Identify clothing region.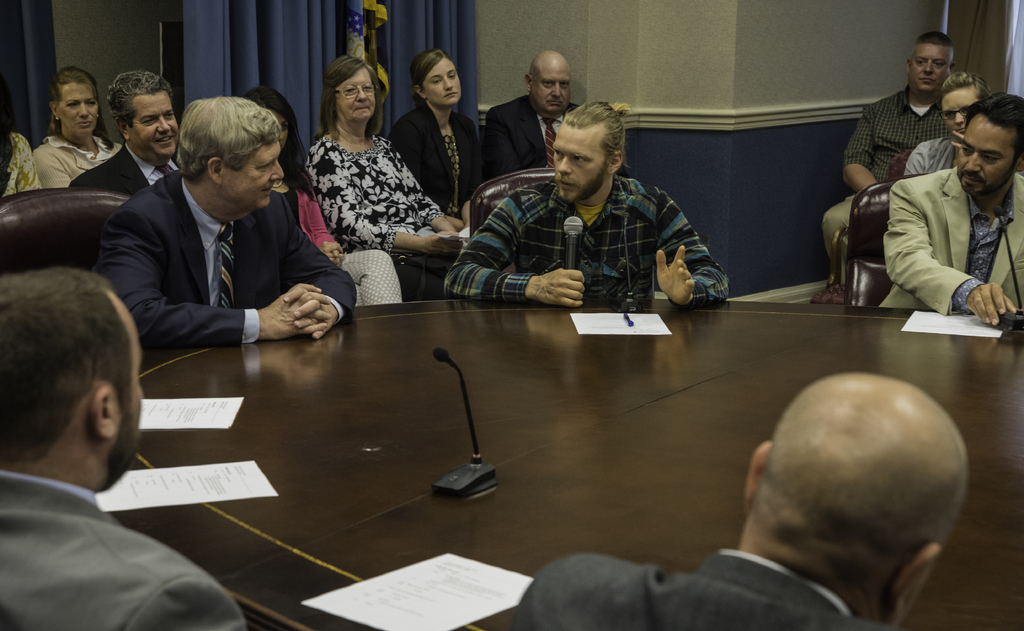
Region: region(304, 129, 461, 298).
